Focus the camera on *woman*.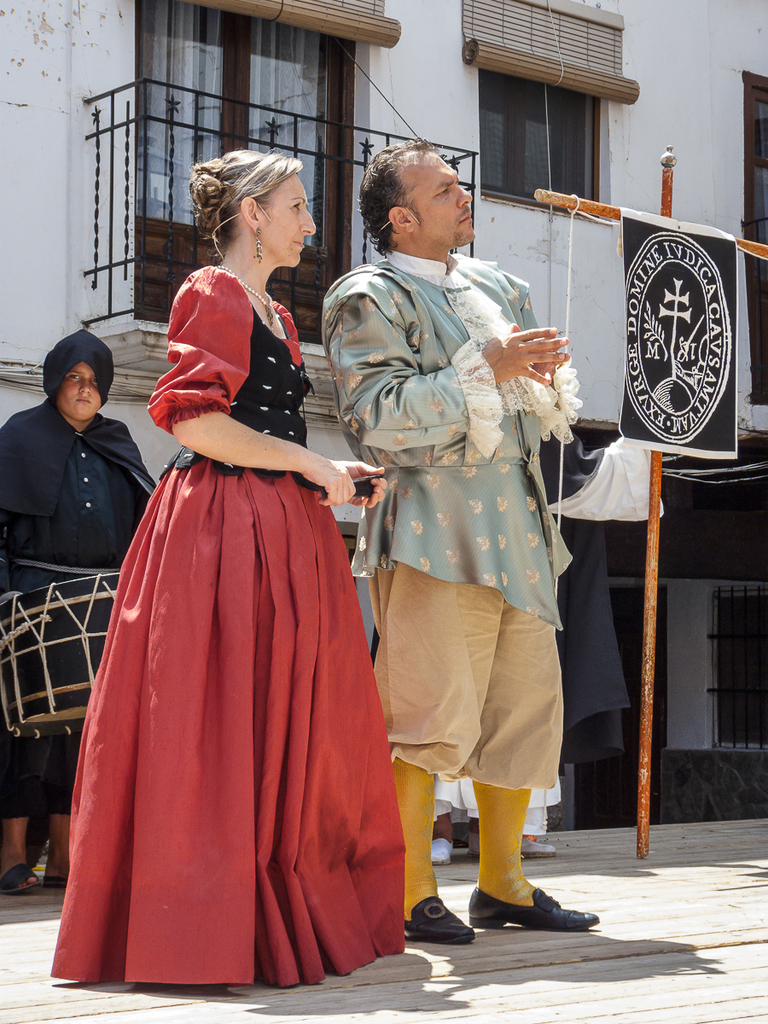
Focus region: left=0, top=328, right=160, bottom=893.
